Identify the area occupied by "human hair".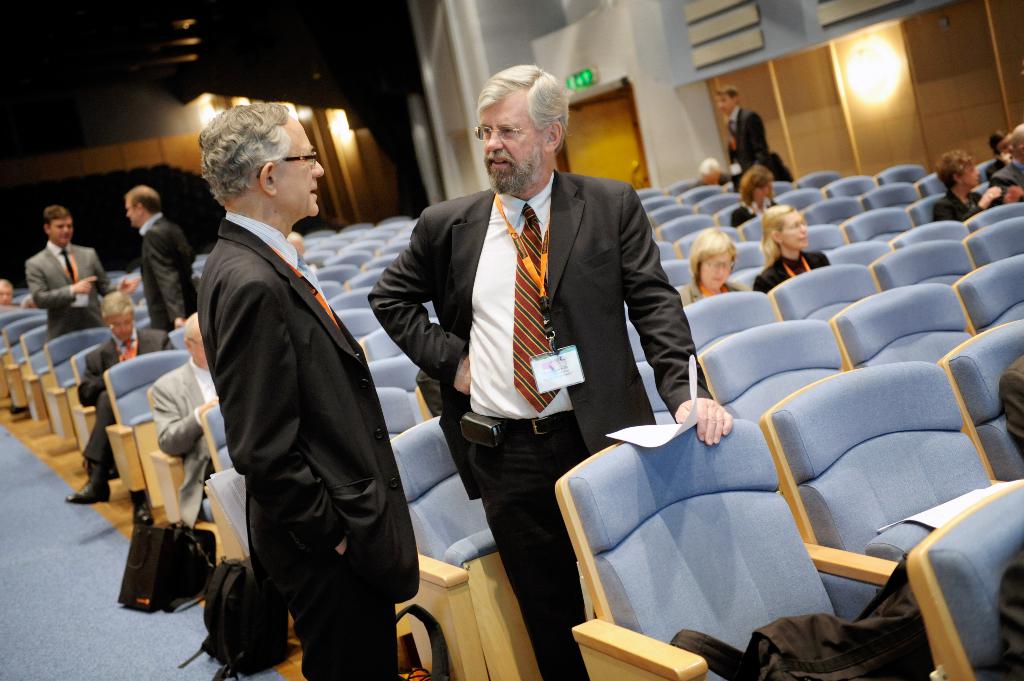
Area: rect(760, 202, 794, 273).
